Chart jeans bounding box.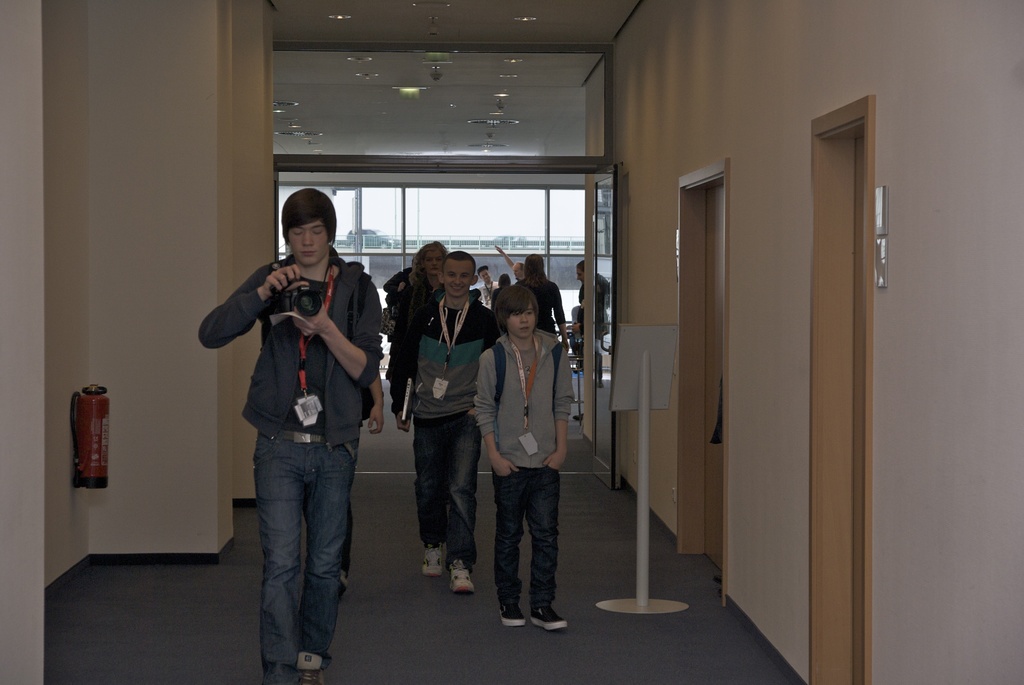
Charted: 252 425 352 684.
